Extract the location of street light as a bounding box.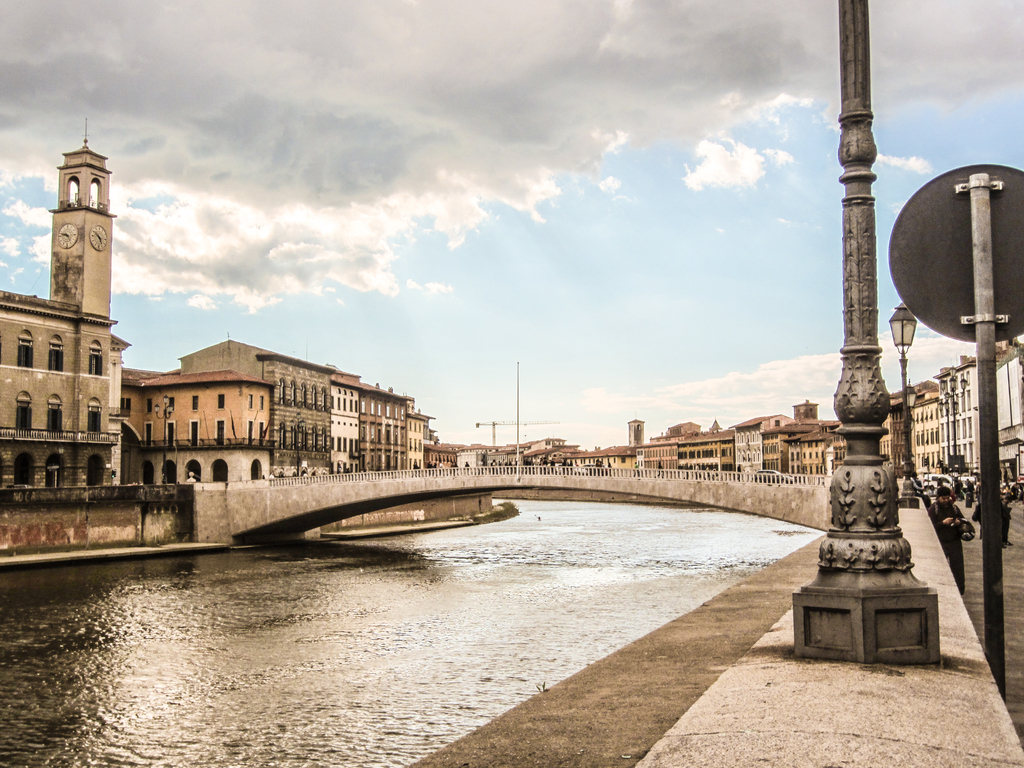
box=[149, 396, 180, 484].
